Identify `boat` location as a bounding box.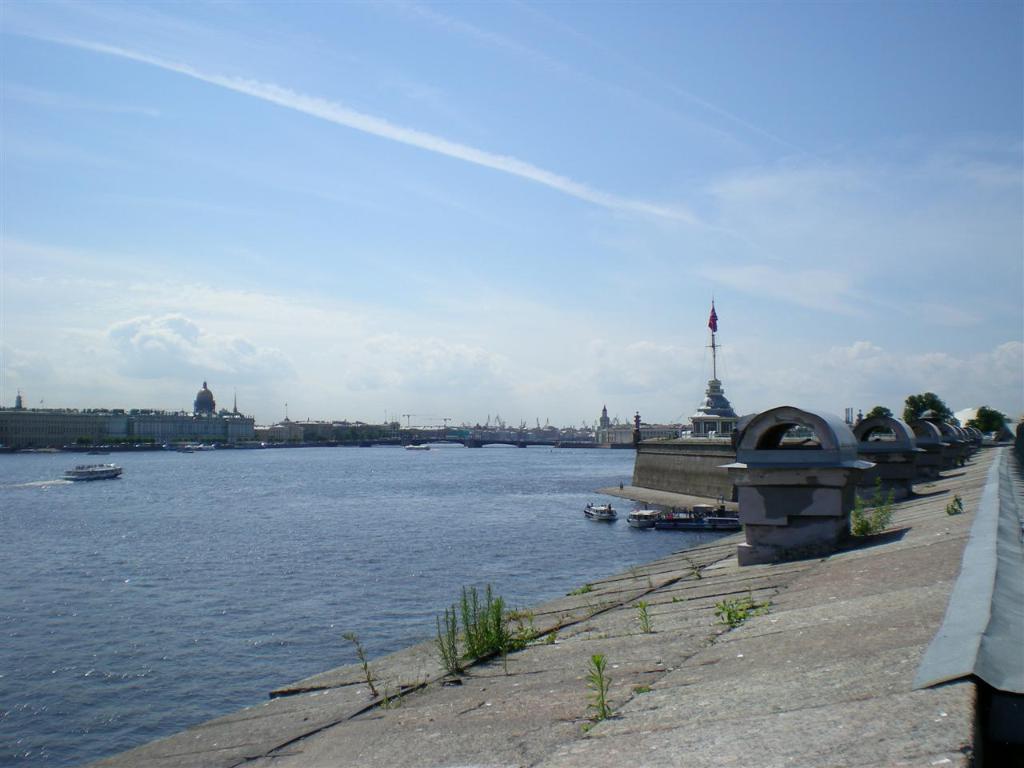
Rect(66, 462, 122, 481).
